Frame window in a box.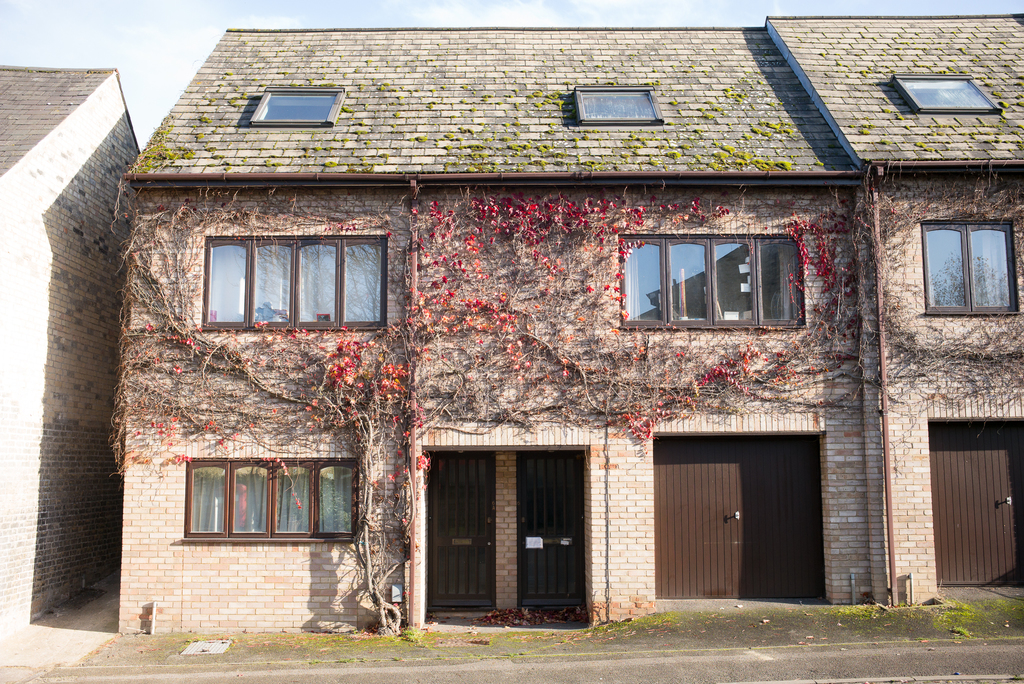
564,83,670,125.
